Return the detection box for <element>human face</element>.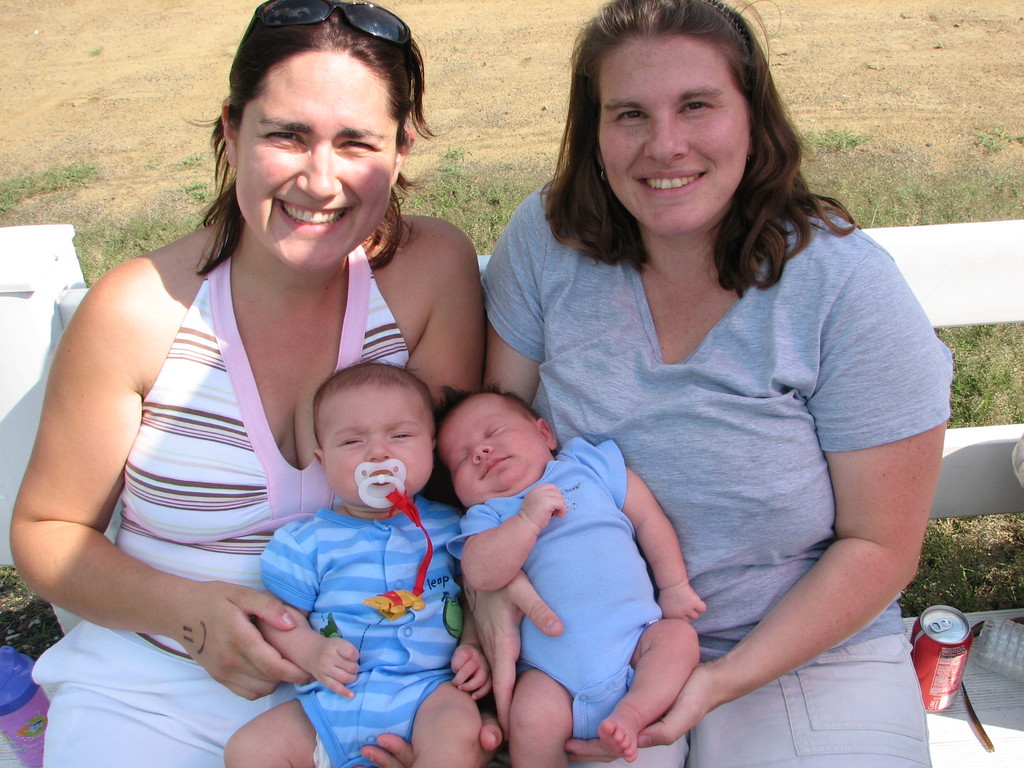
crop(438, 393, 548, 507).
